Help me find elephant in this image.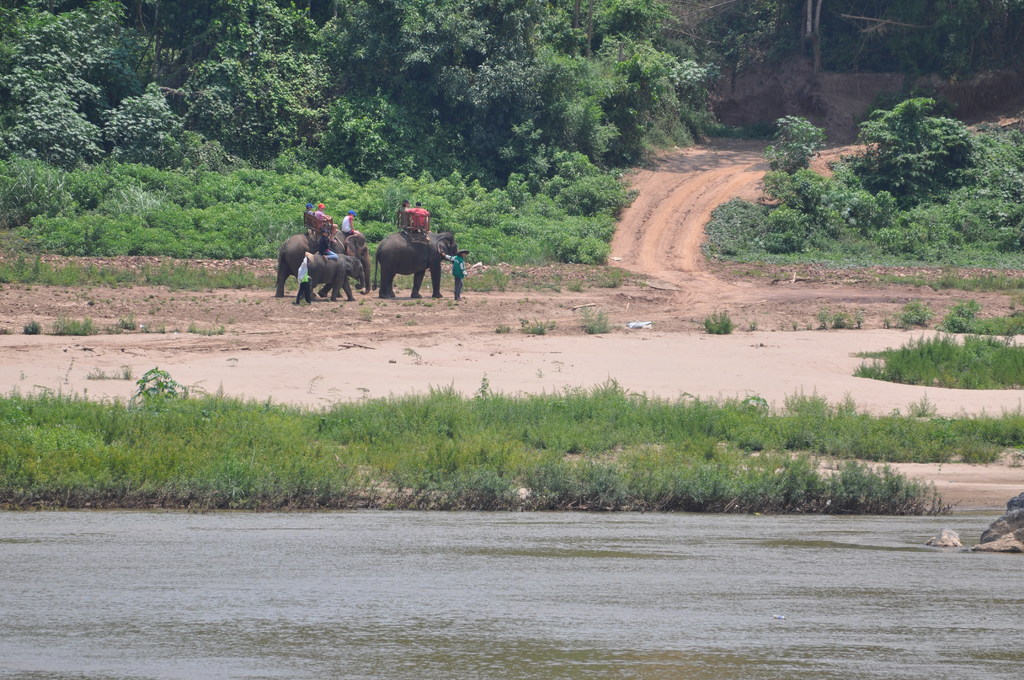
Found it: box=[376, 222, 474, 292].
